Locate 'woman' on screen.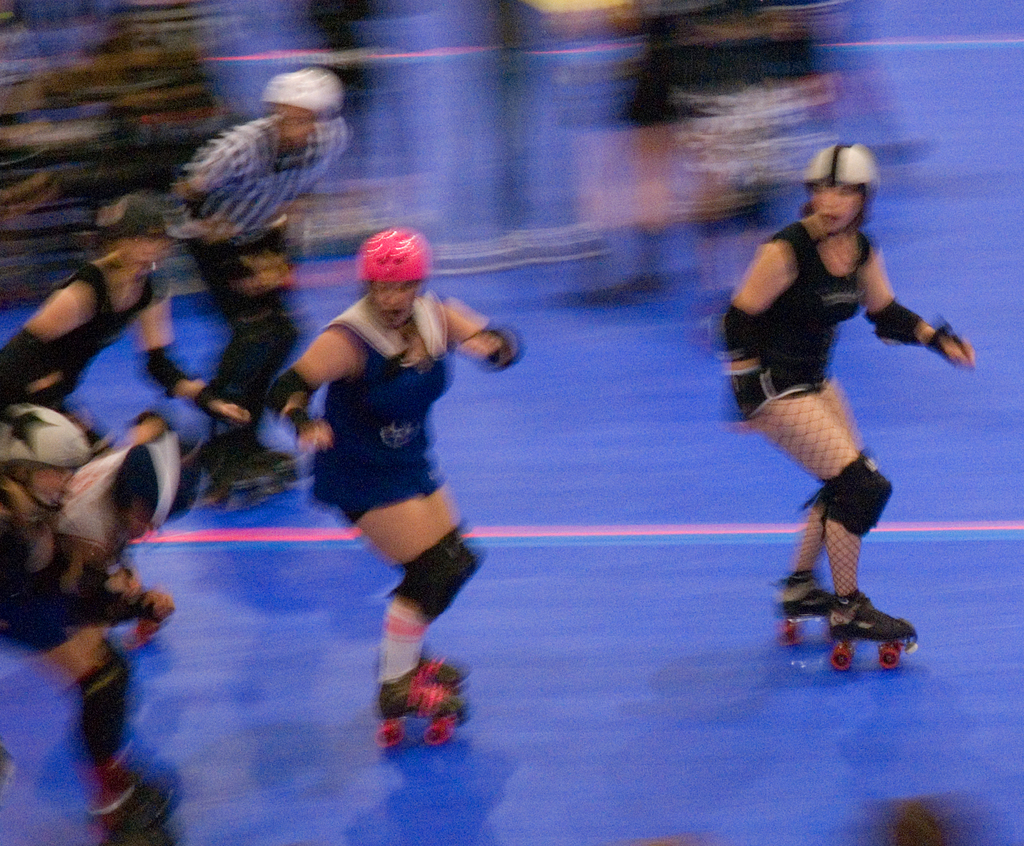
On screen at {"left": 0, "top": 191, "right": 253, "bottom": 459}.
